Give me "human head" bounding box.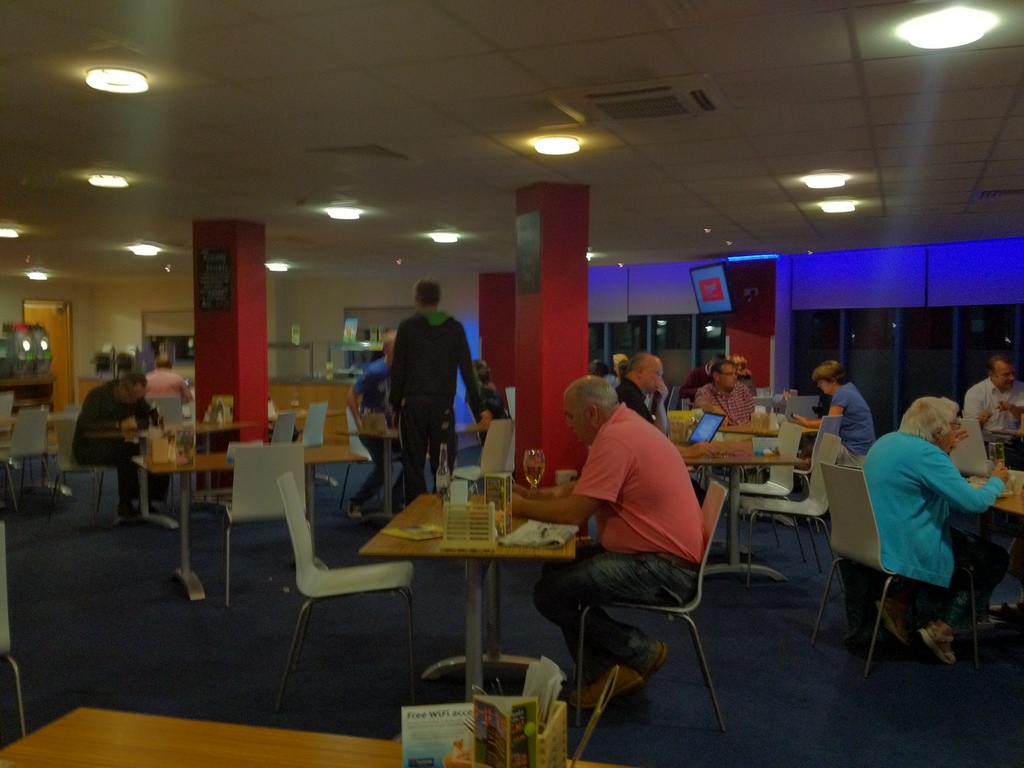
<region>116, 373, 146, 404</region>.
